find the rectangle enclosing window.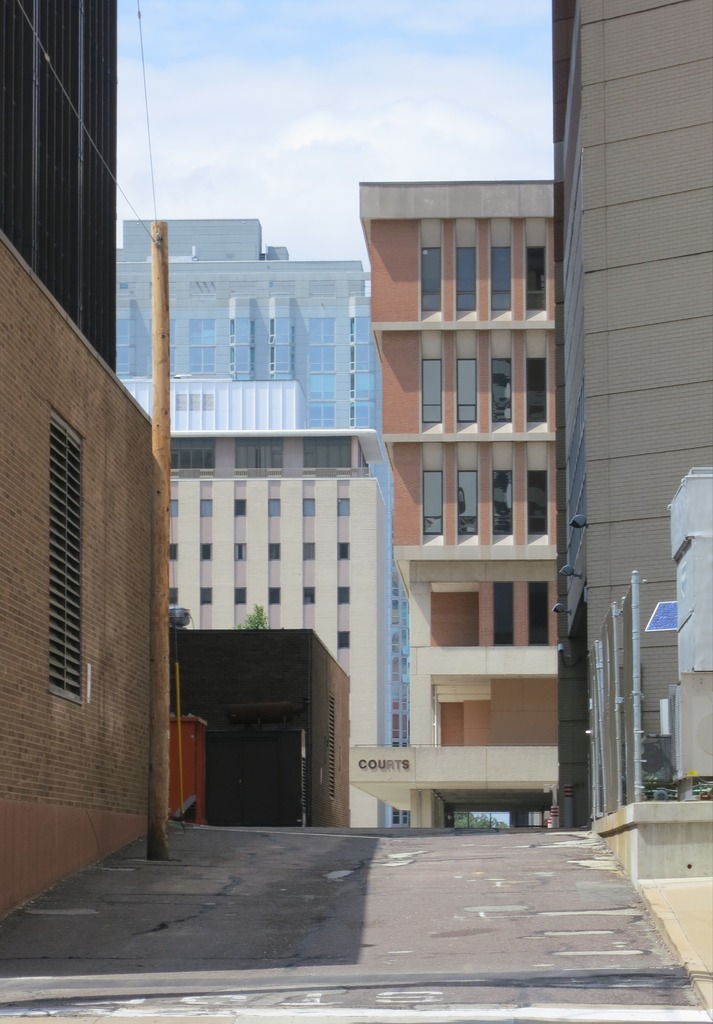
<bbox>458, 472, 477, 535</bbox>.
